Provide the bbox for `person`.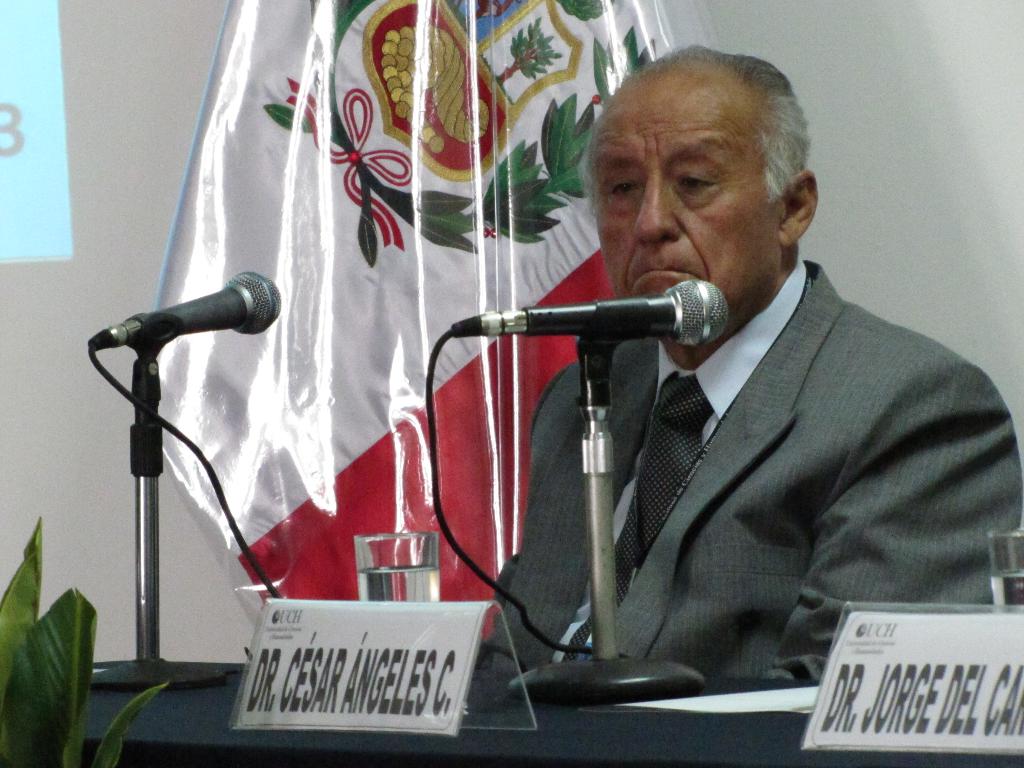
pyautogui.locateOnScreen(400, 98, 980, 699).
